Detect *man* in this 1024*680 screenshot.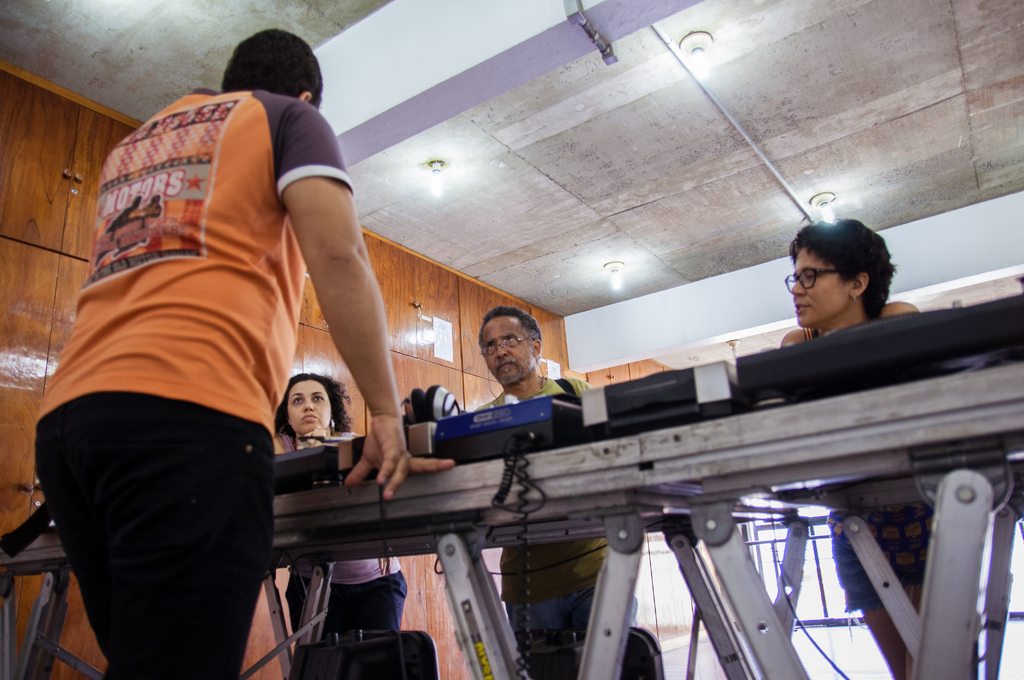
Detection: detection(36, 26, 450, 679).
